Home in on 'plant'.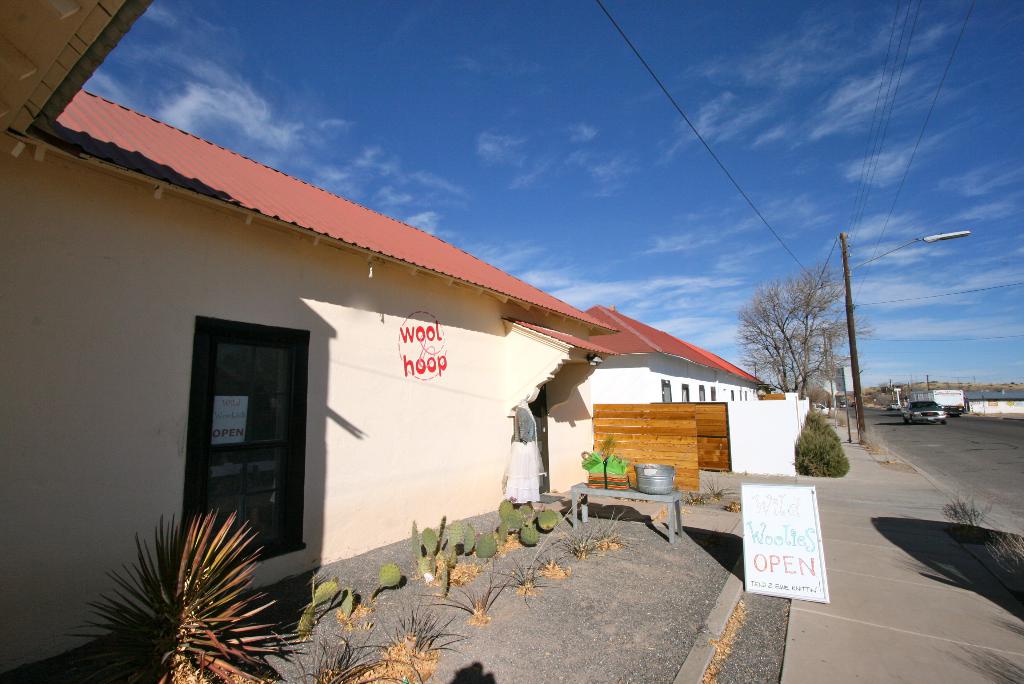
Homed in at crop(534, 541, 568, 582).
